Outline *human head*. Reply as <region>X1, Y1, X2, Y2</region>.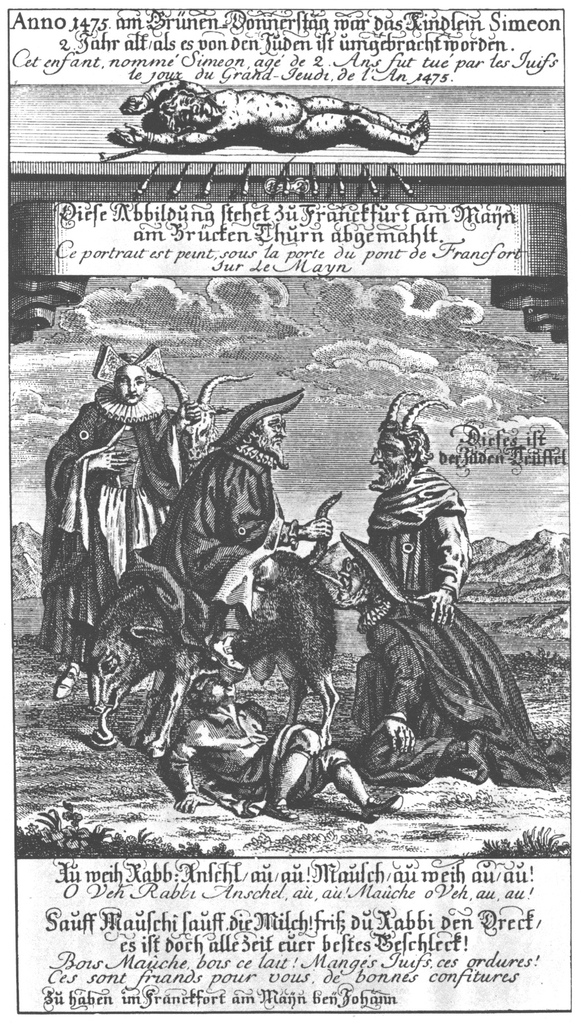
<region>244, 410, 293, 462</region>.
